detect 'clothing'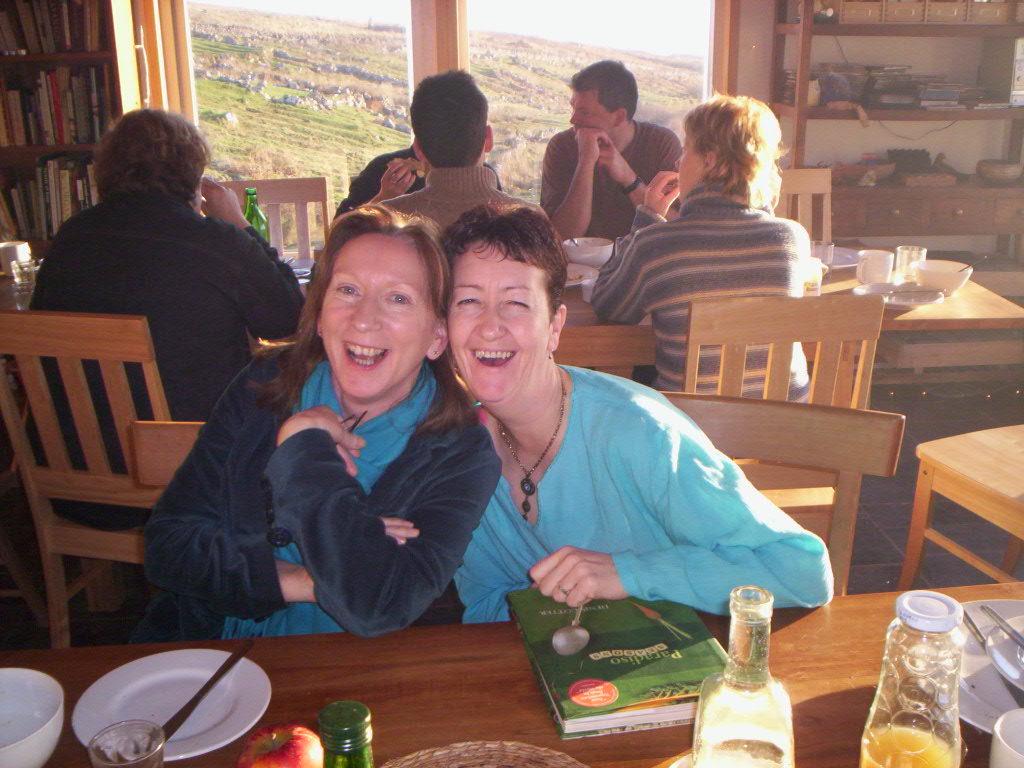
<bbox>447, 361, 834, 617</bbox>
